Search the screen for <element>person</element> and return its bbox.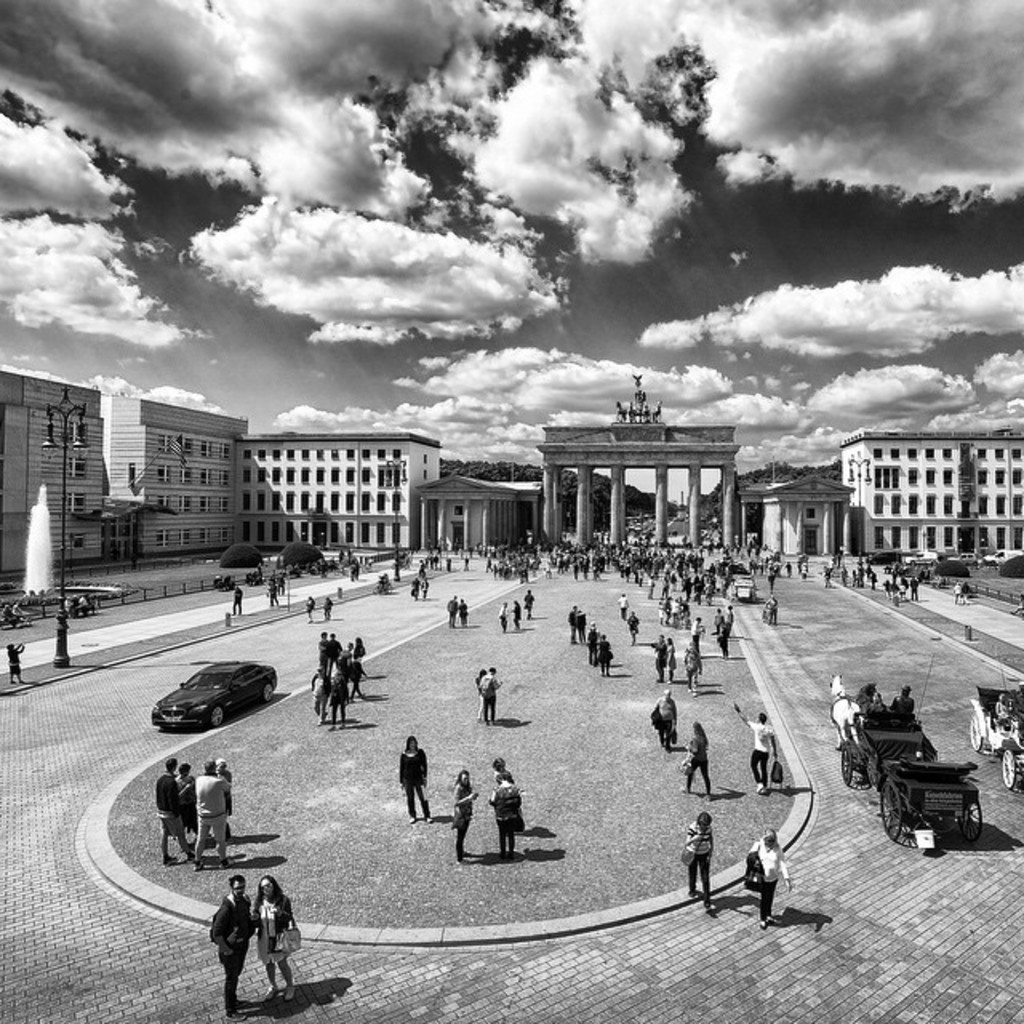
Found: [613,590,629,622].
